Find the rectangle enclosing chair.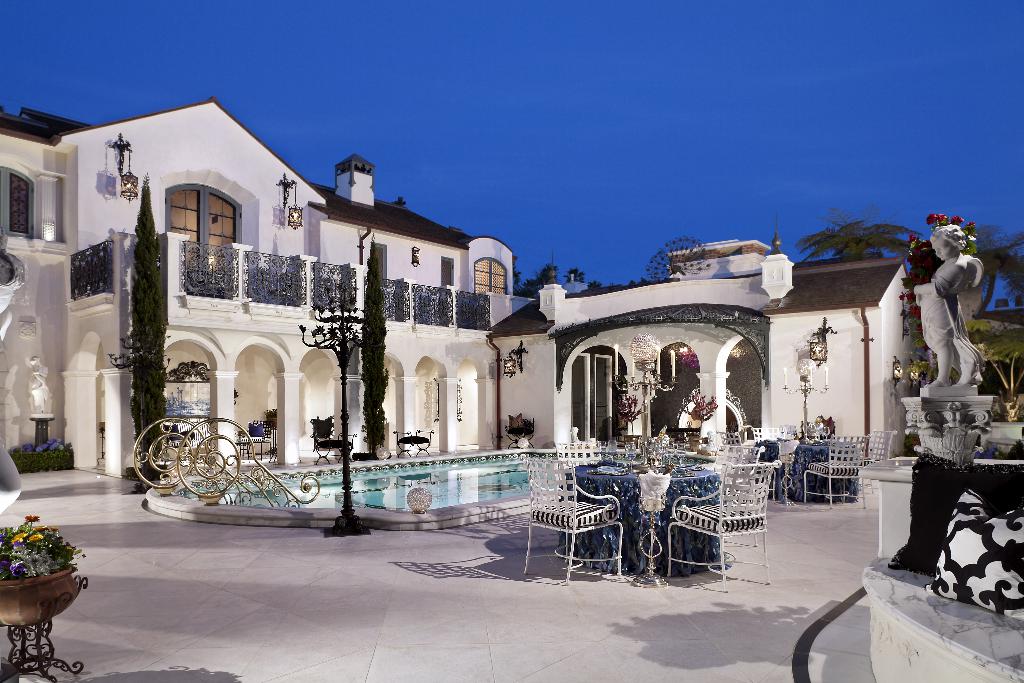
860/425/892/504.
